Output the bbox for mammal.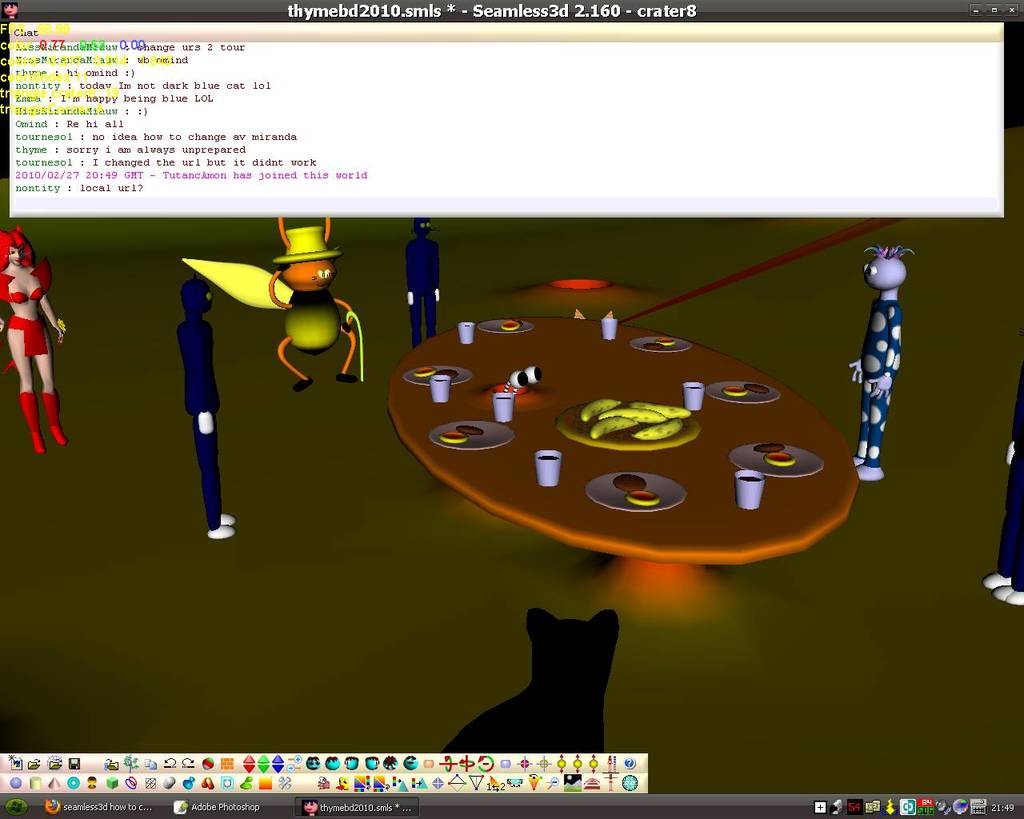
crop(0, 221, 70, 450).
